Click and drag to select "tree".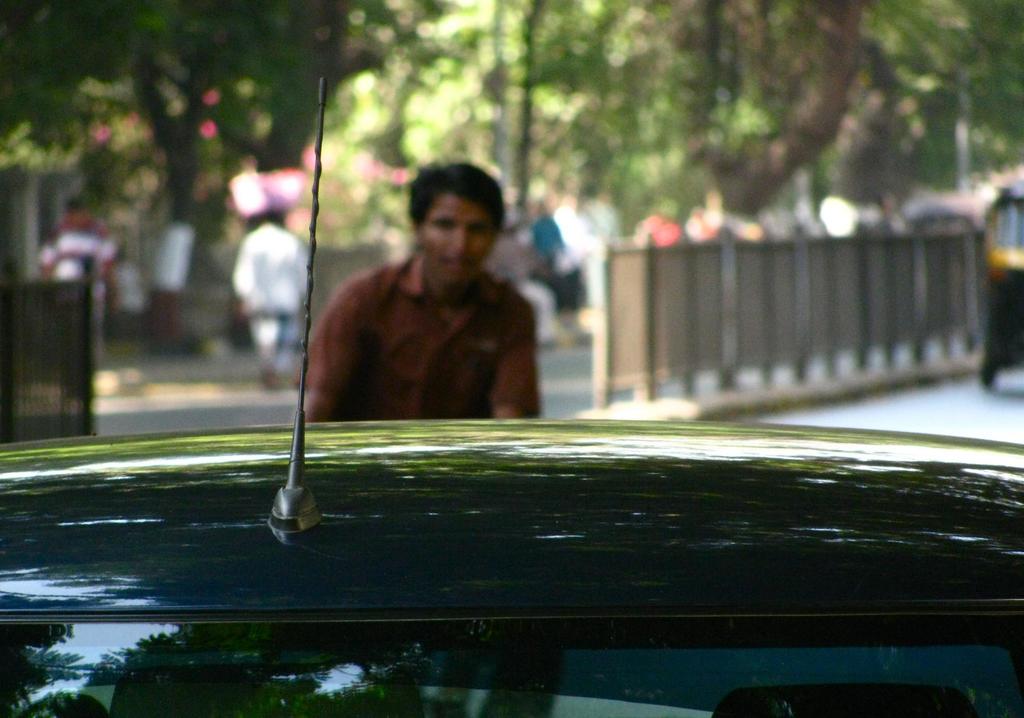
Selection: x1=694, y1=0, x2=865, y2=229.
